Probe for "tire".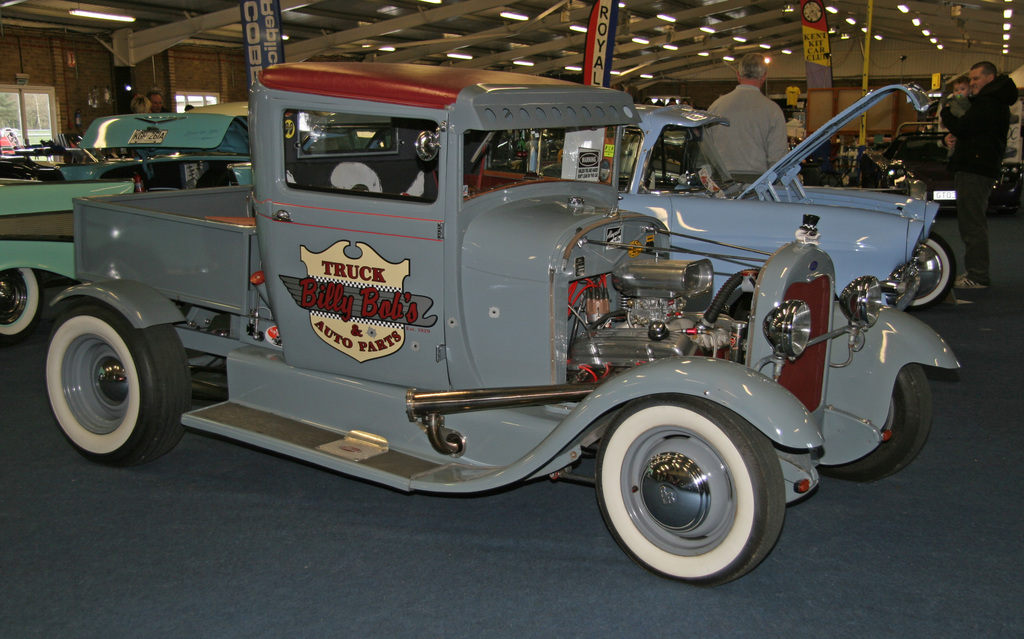
Probe result: [x1=0, y1=266, x2=45, y2=343].
